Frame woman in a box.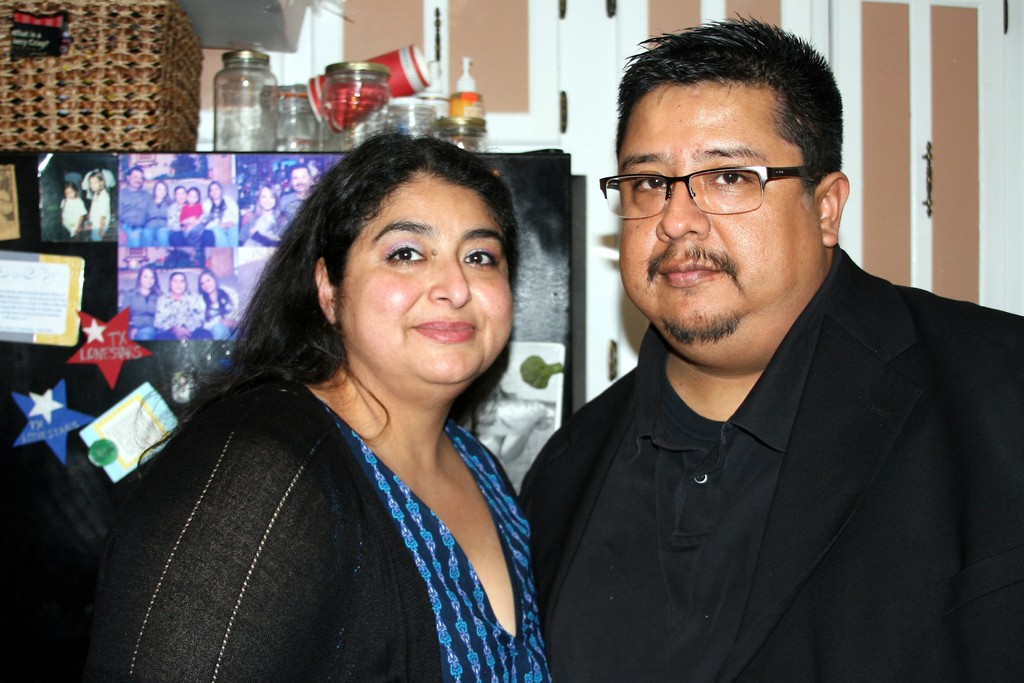
detection(168, 183, 187, 244).
